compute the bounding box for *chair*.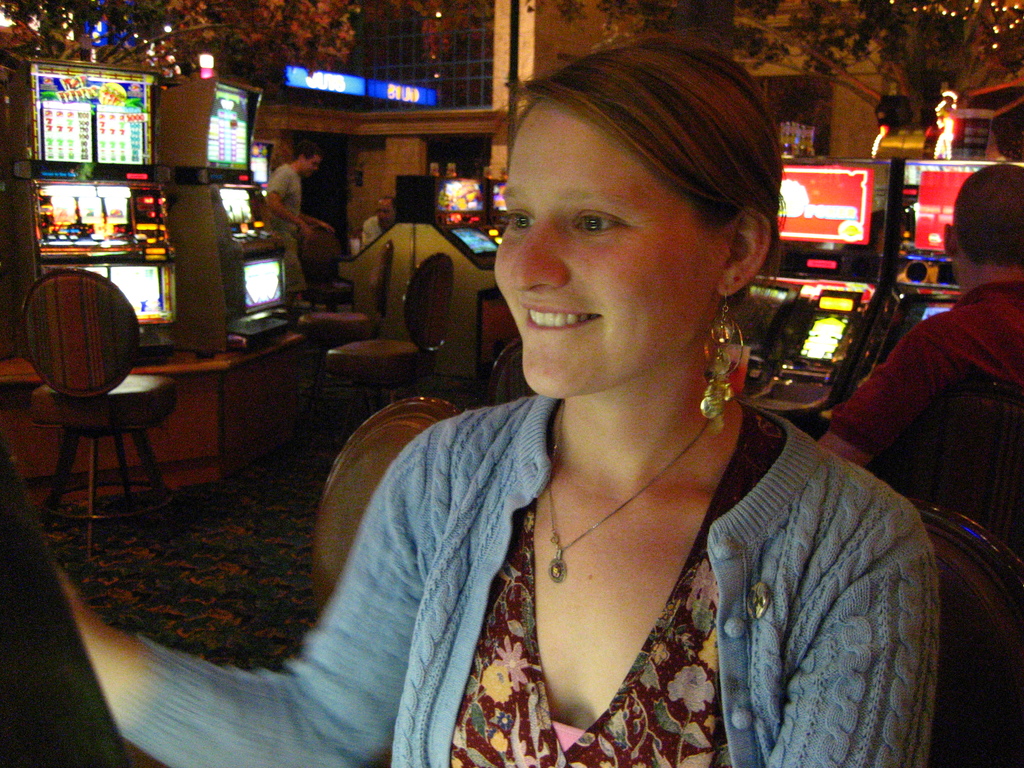
locate(21, 277, 178, 549).
